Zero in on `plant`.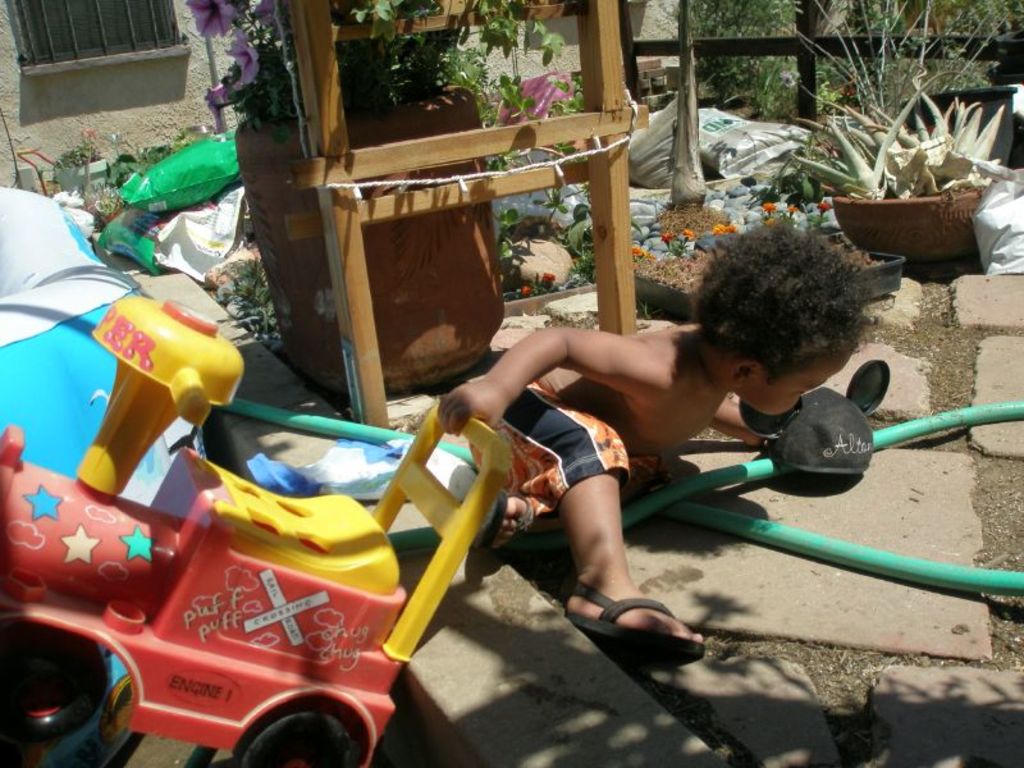
Zeroed in: box=[520, 284, 534, 296].
